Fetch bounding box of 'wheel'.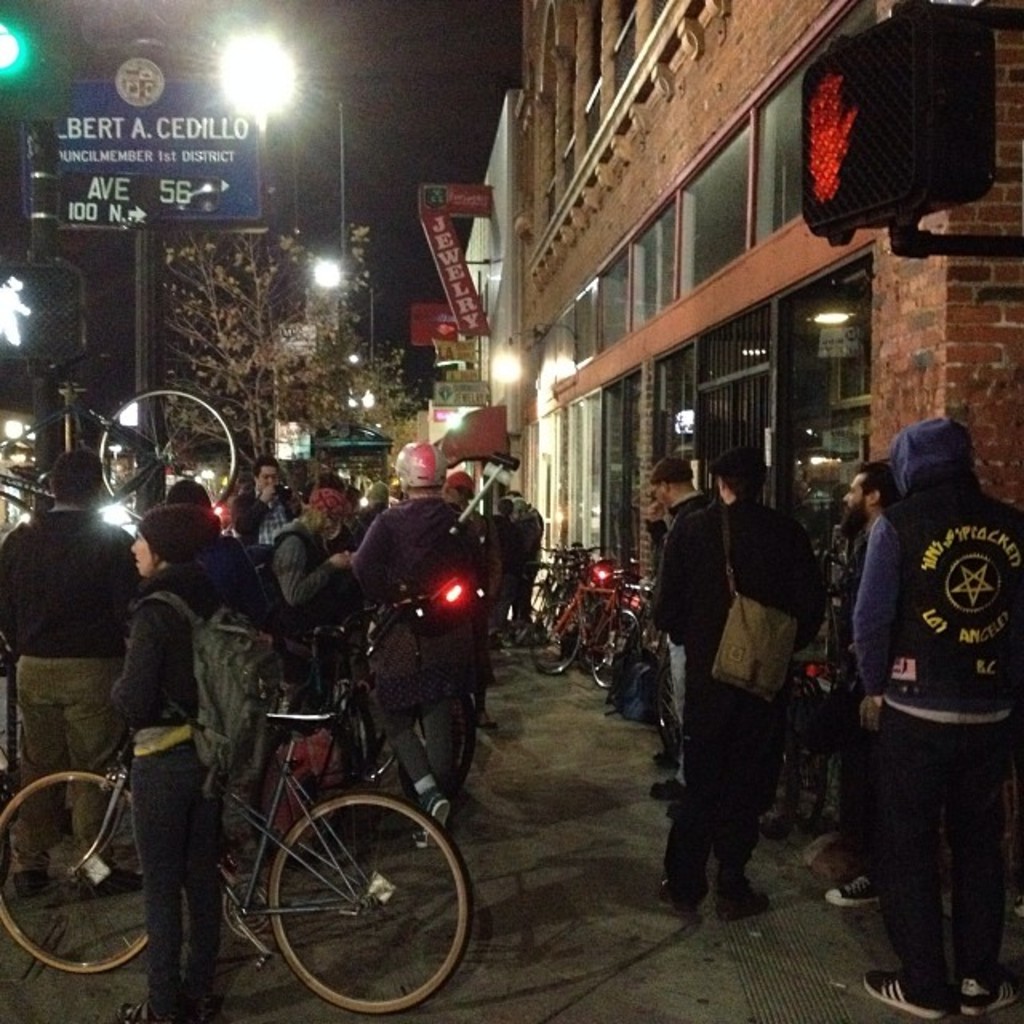
Bbox: bbox=(243, 813, 453, 979).
